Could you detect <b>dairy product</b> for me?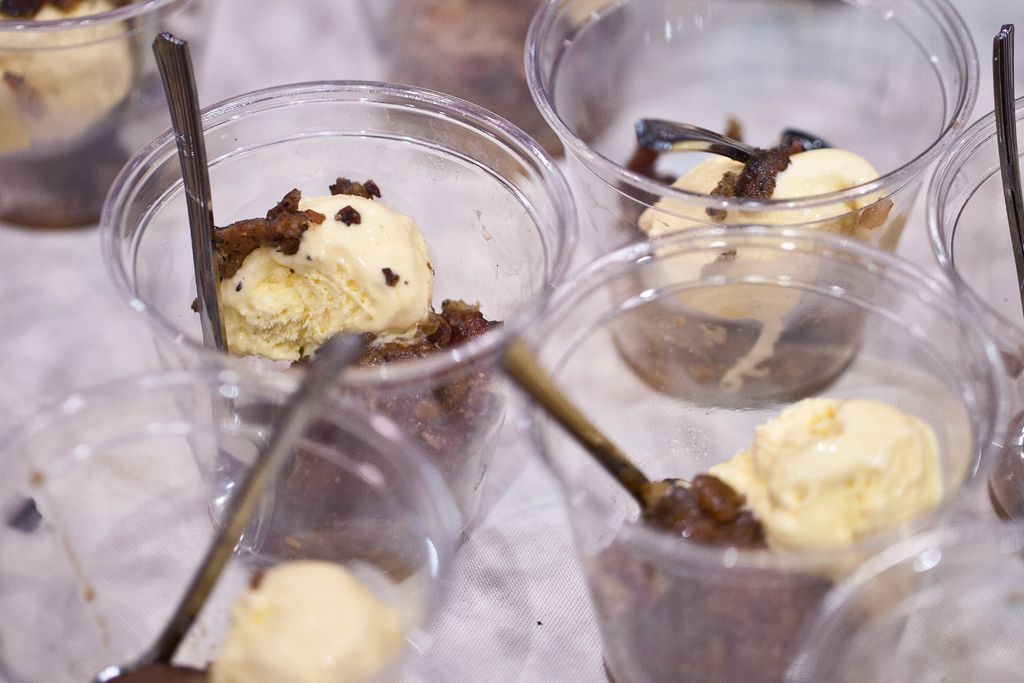
Detection result: x1=195, y1=174, x2=433, y2=372.
